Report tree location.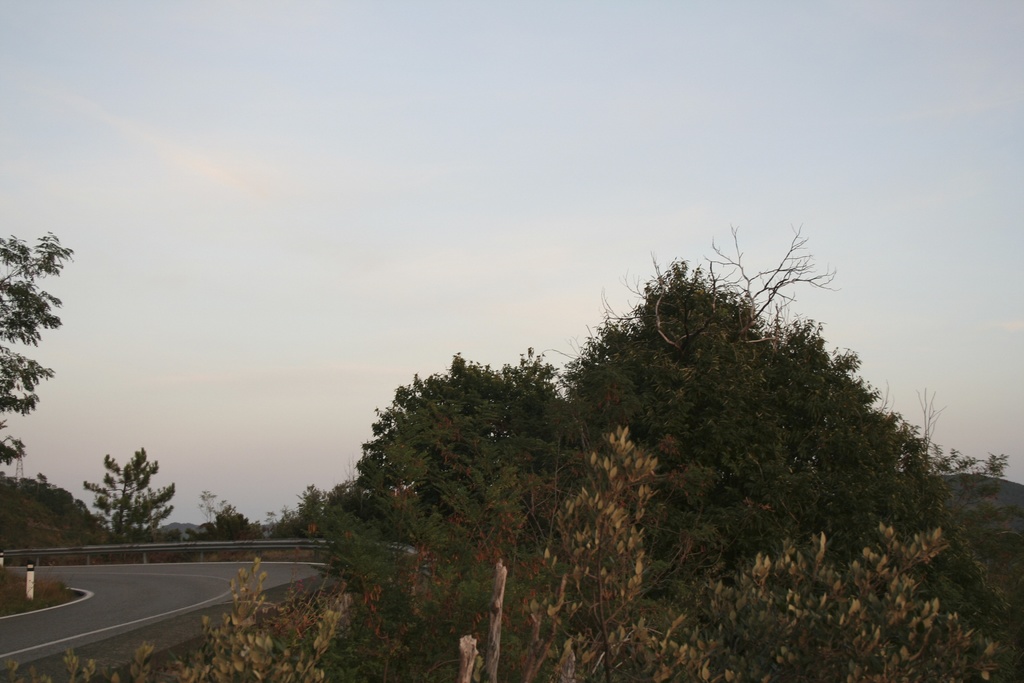
Report: x1=513 y1=425 x2=1001 y2=682.
